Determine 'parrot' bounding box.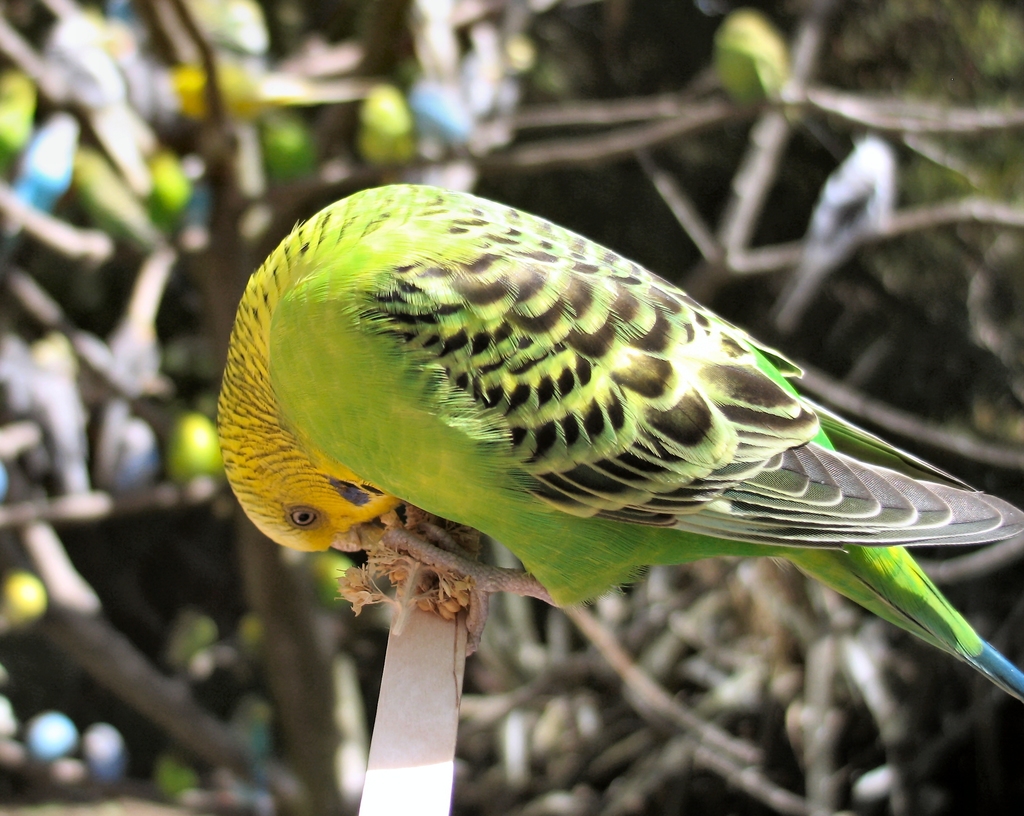
Determined: <box>184,0,275,54</box>.
